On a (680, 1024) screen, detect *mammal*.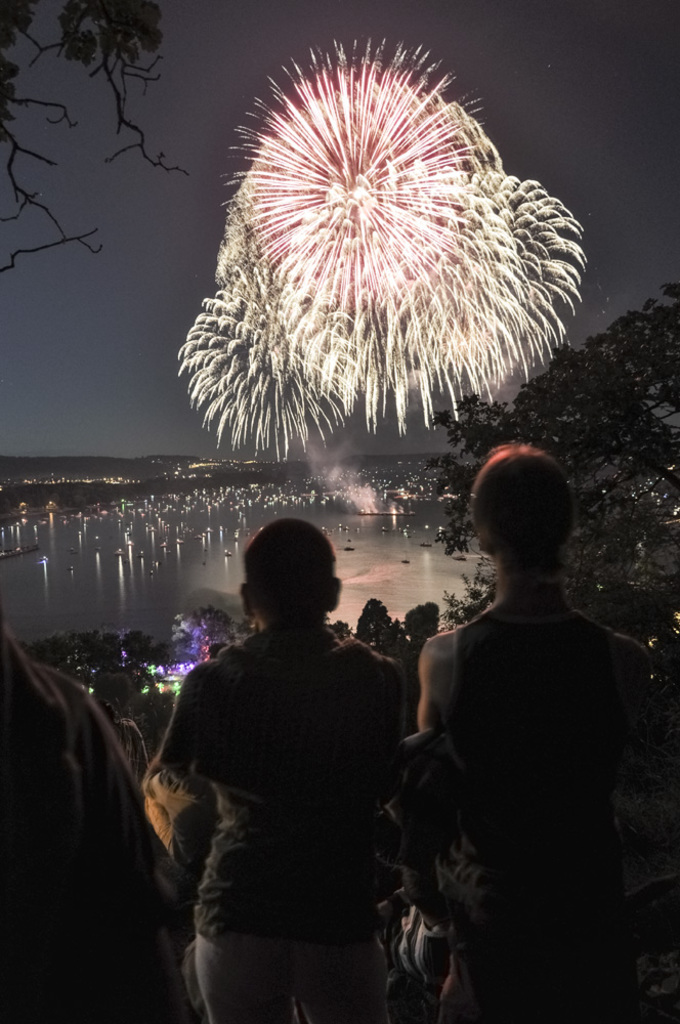
{"x1": 390, "y1": 908, "x2": 423, "y2": 1016}.
